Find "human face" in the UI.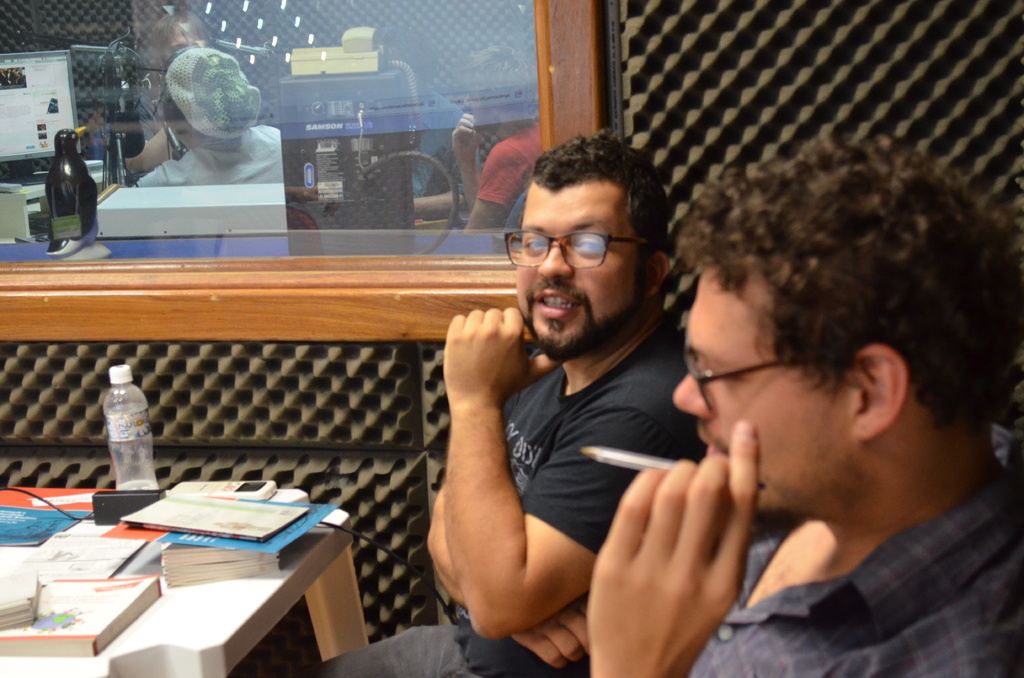
UI element at x1=502, y1=174, x2=639, y2=357.
